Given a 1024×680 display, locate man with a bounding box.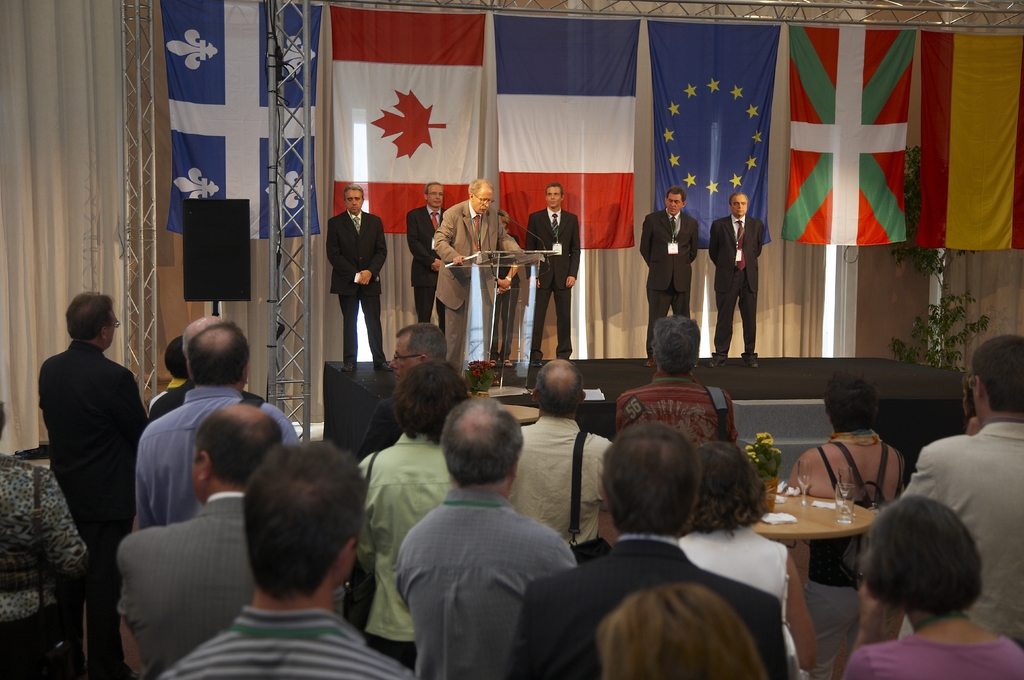
Located: 708/190/767/366.
